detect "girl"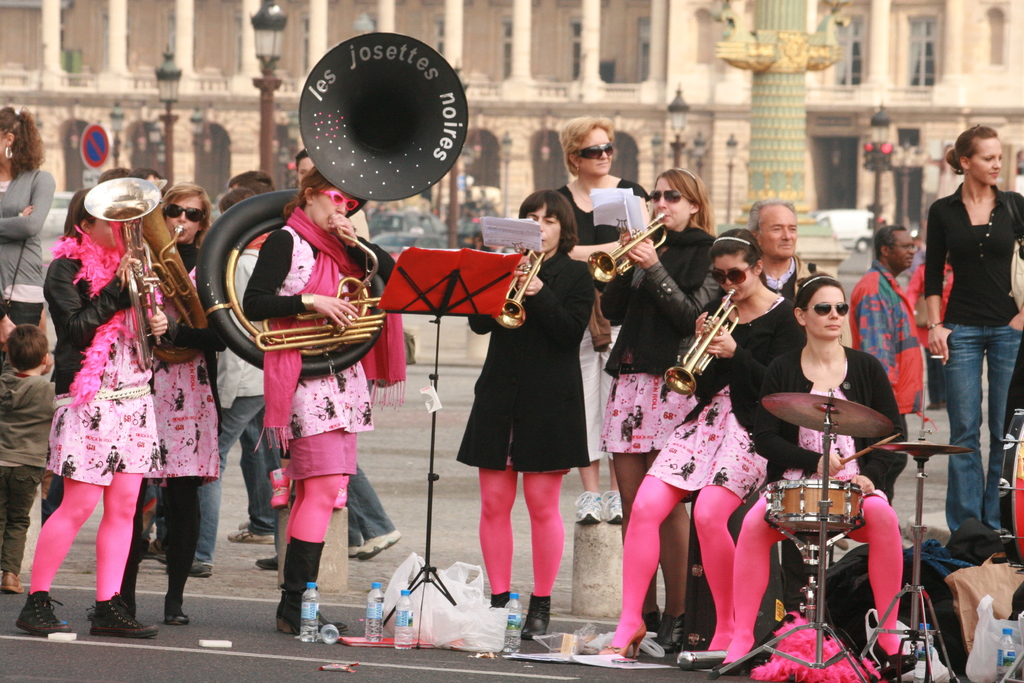
pyautogui.locateOnScreen(148, 179, 224, 632)
